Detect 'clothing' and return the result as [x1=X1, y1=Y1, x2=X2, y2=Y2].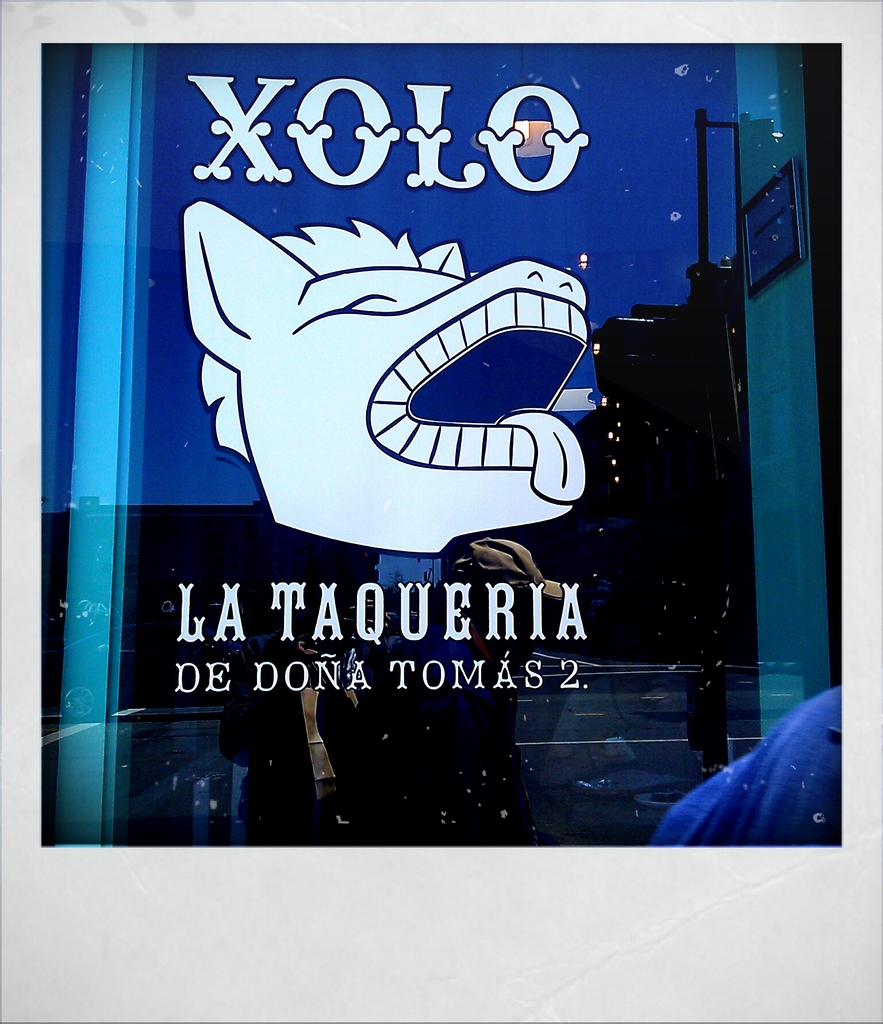
[x1=656, y1=684, x2=859, y2=845].
